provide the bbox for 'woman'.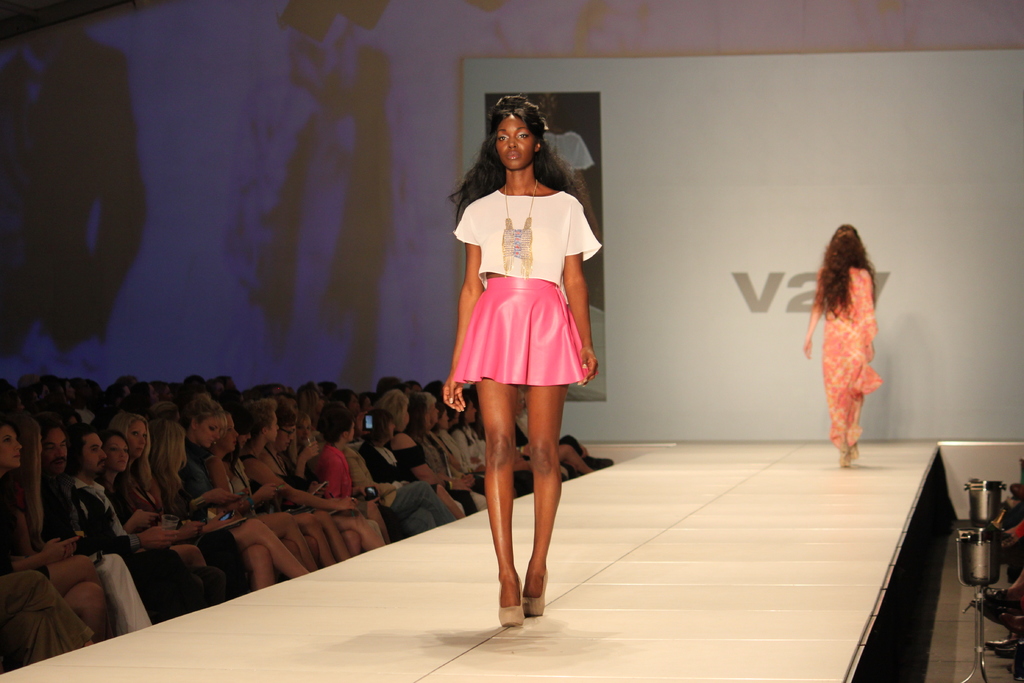
(247, 406, 348, 567).
